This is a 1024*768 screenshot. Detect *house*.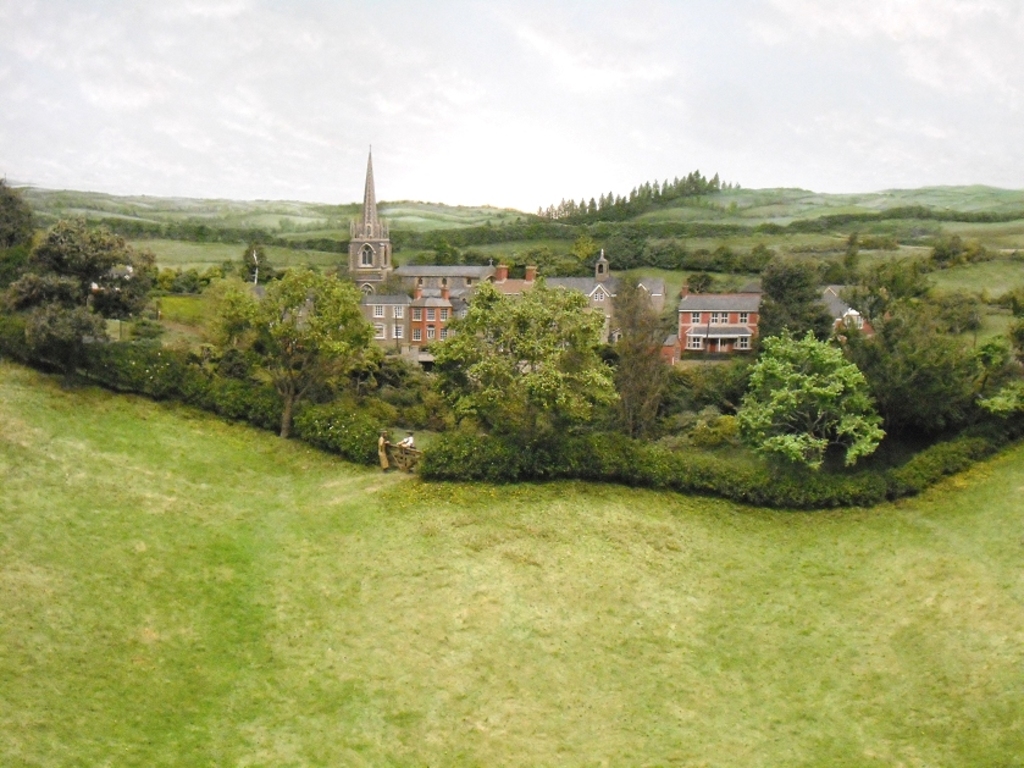
crop(455, 255, 541, 370).
